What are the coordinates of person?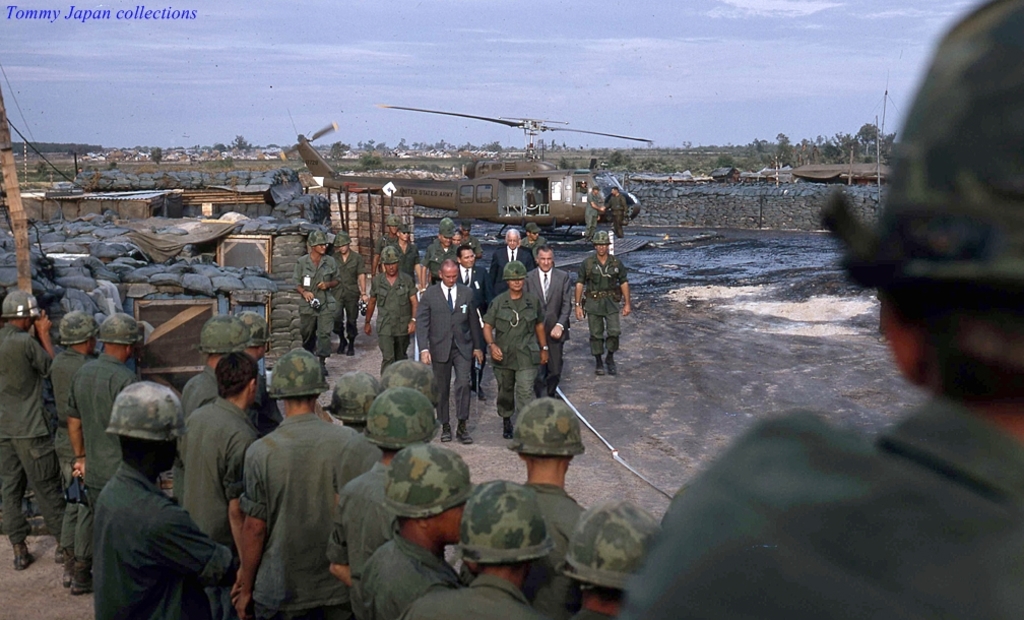
rect(330, 232, 364, 361).
